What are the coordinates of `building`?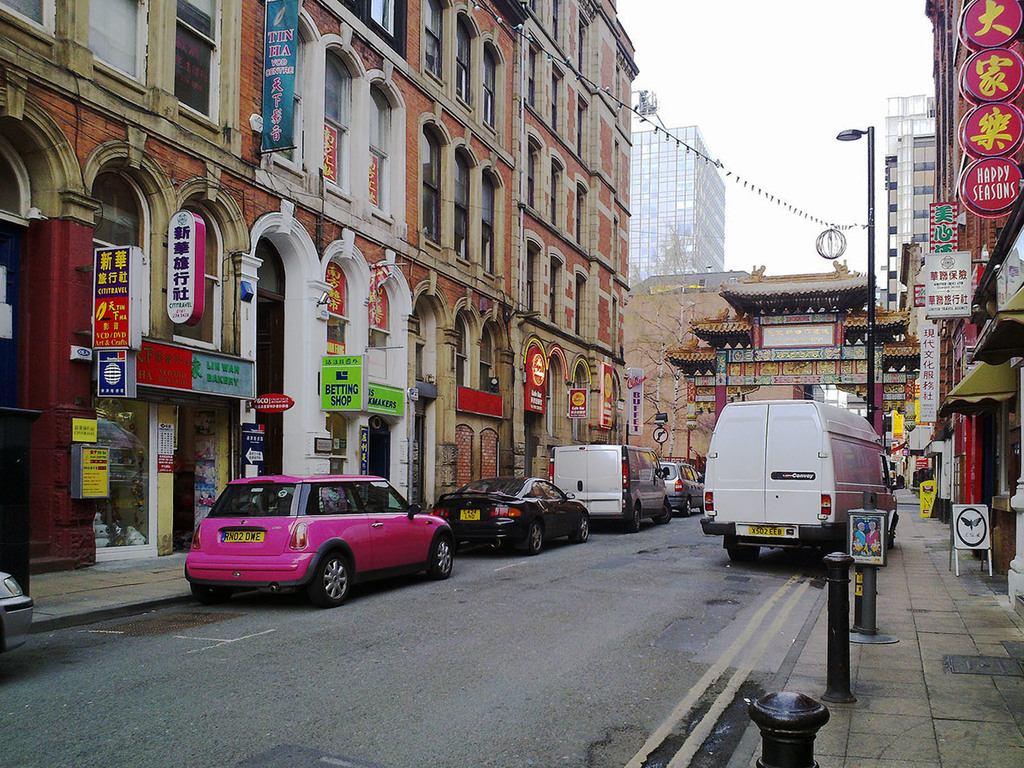
885, 94, 935, 310.
